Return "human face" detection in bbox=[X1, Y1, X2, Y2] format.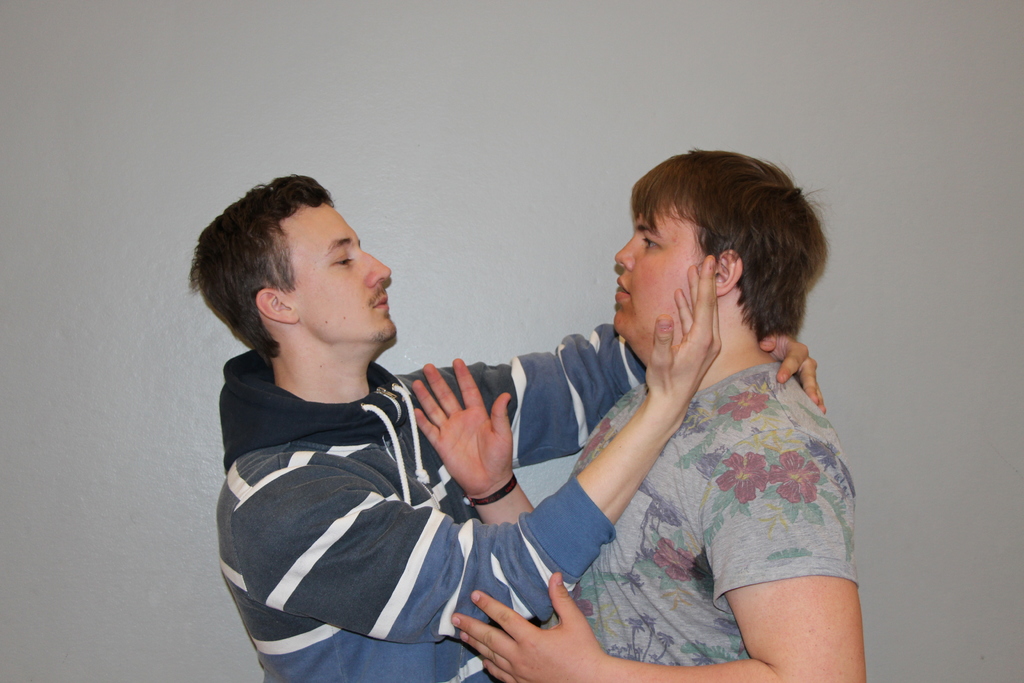
bbox=[605, 203, 717, 357].
